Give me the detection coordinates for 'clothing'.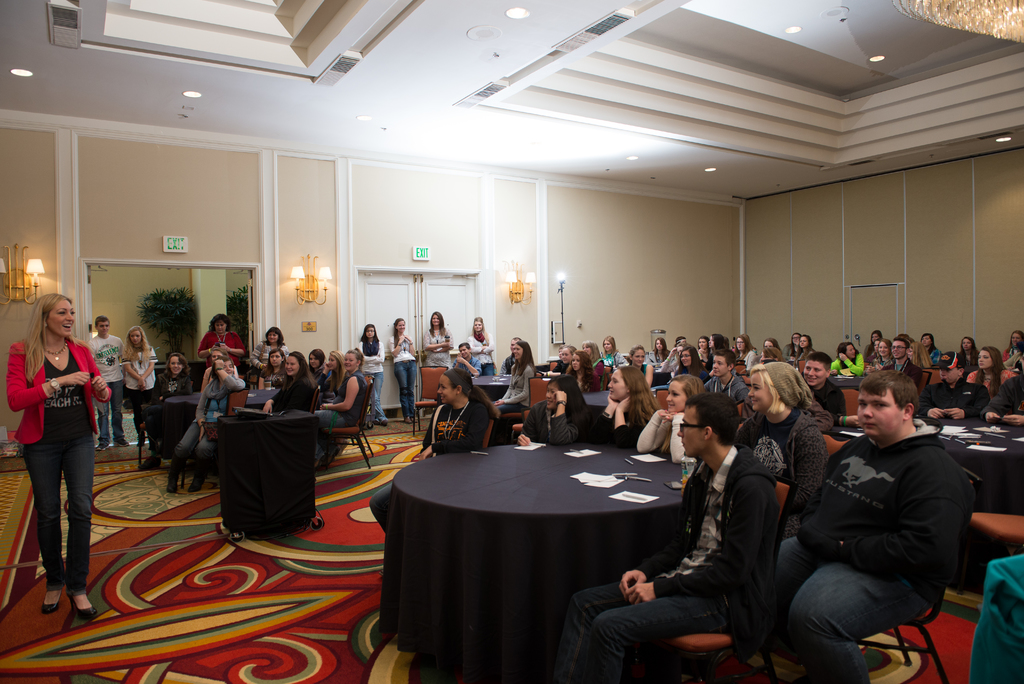
492 355 538 416.
